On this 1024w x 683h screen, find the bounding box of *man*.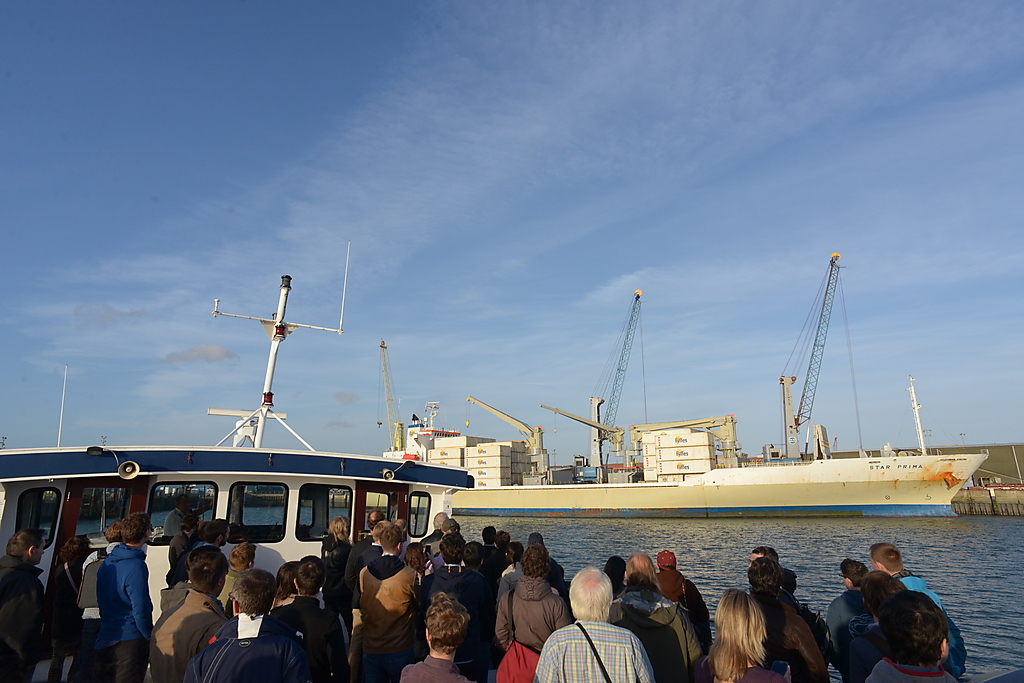
Bounding box: 270:556:348:682.
